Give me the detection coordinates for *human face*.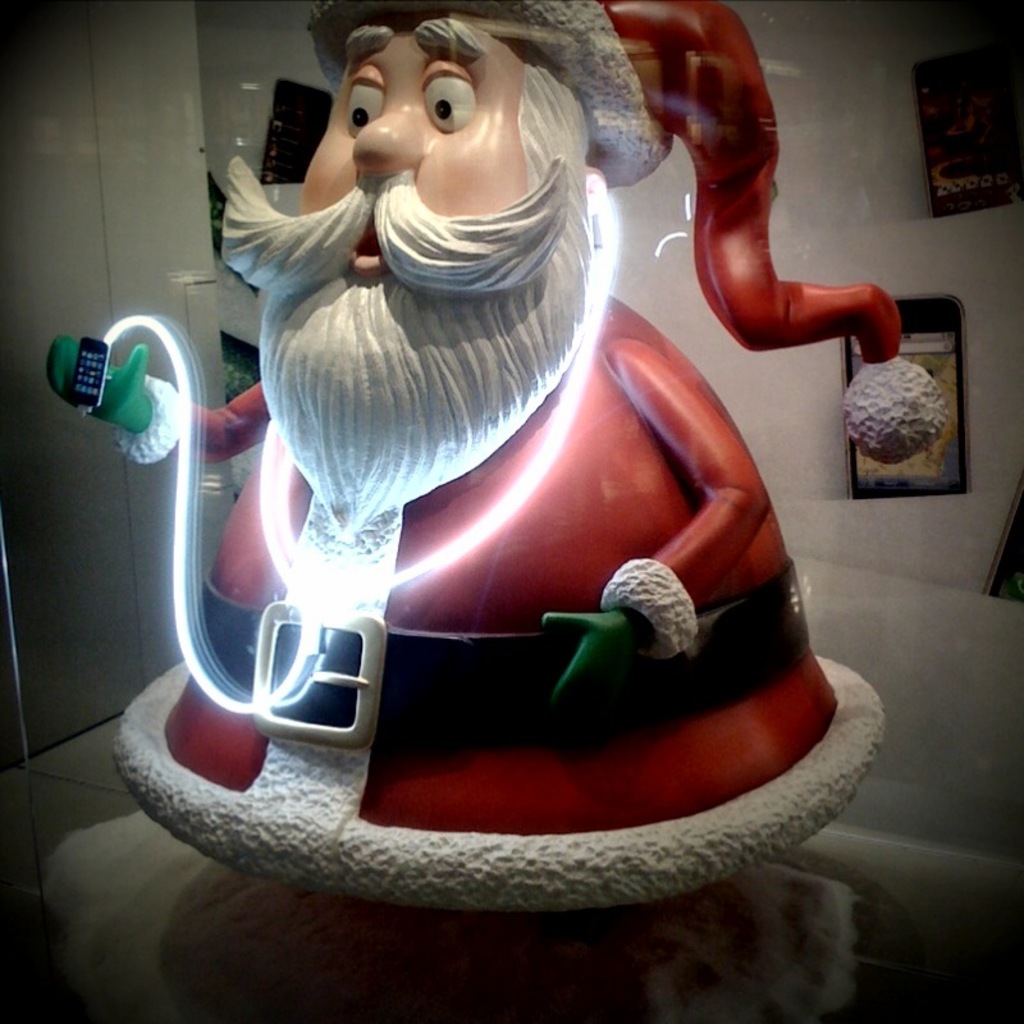
(303, 14, 525, 278).
